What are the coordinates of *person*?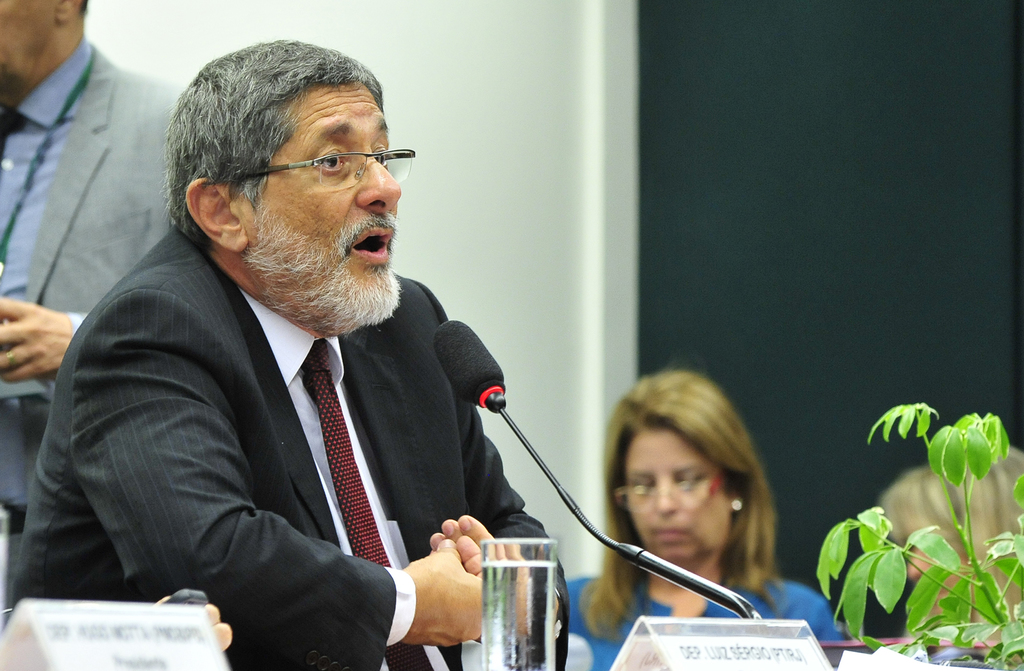
11 42 570 670.
